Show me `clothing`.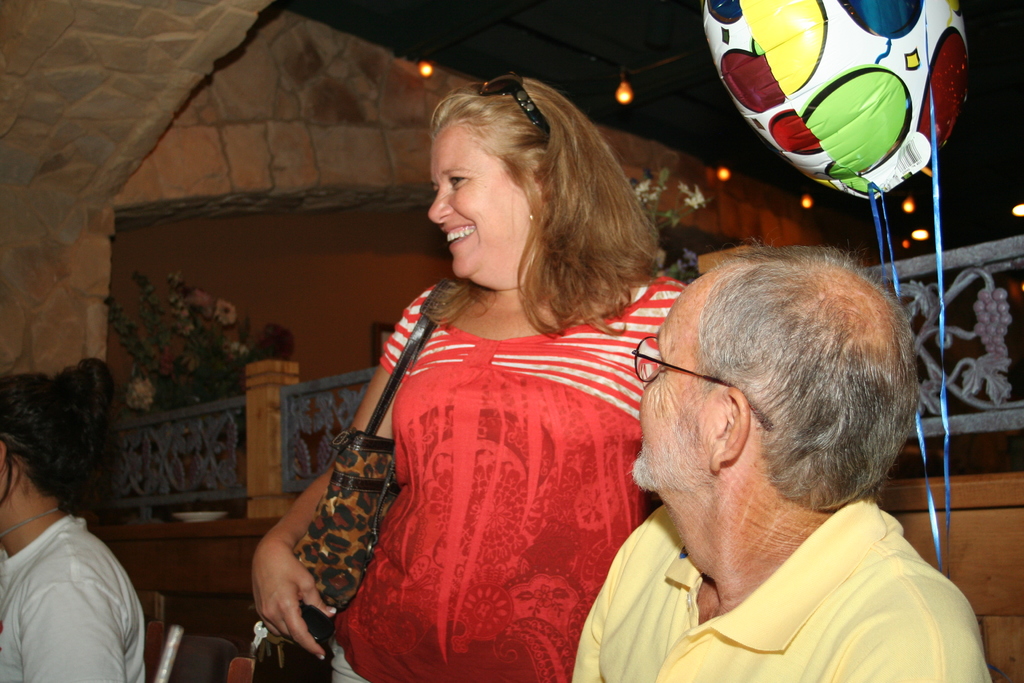
`clothing` is here: BBox(336, 247, 651, 677).
